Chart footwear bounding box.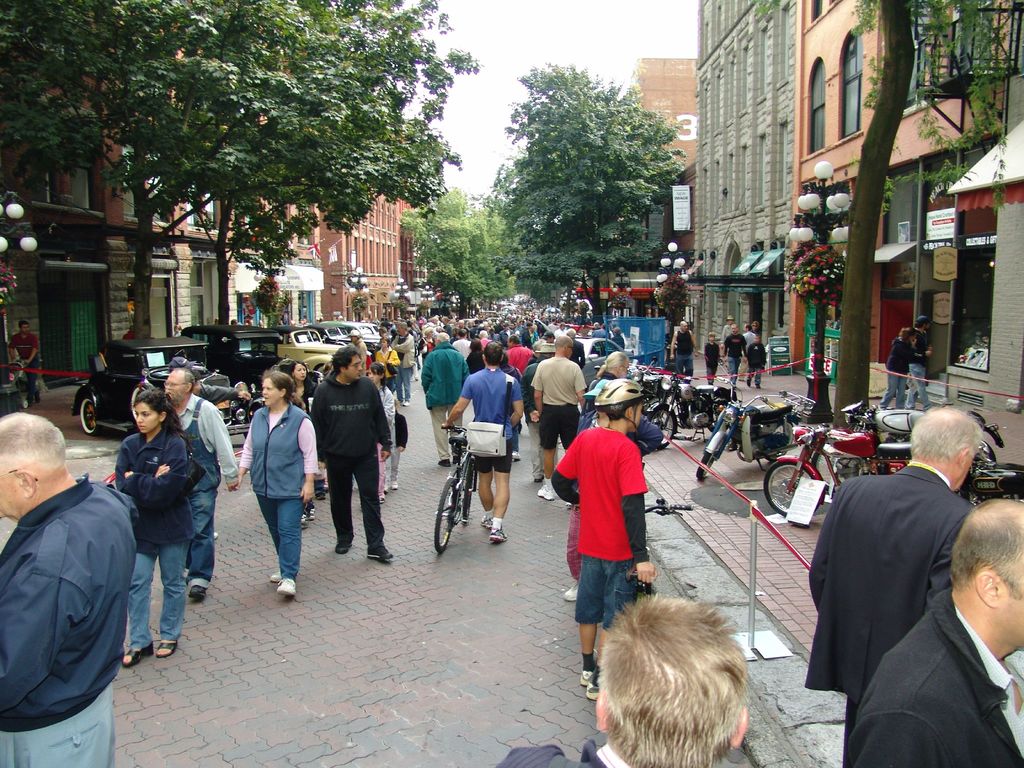
Charted: <region>755, 384, 760, 390</region>.
